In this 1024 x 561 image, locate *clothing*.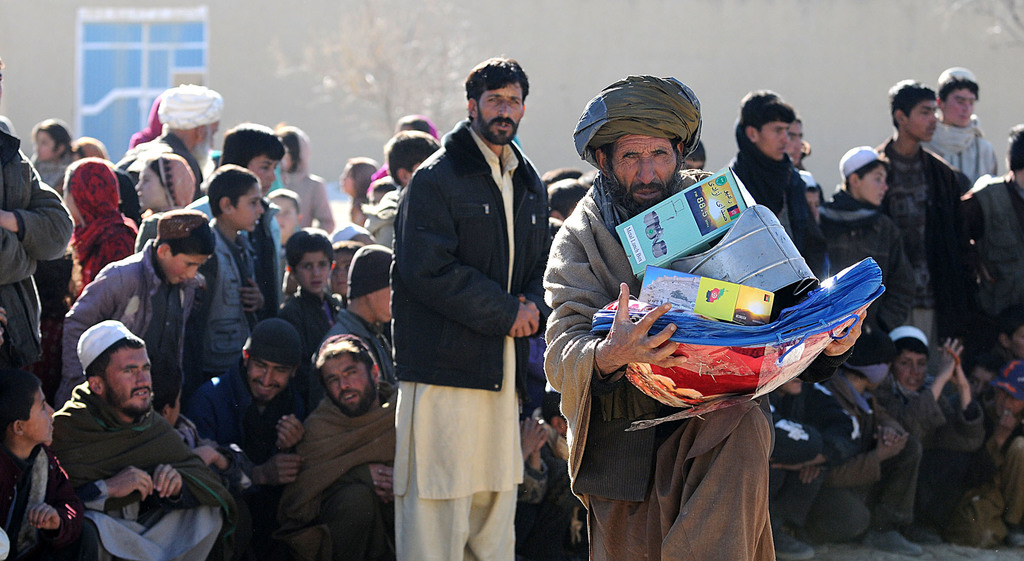
Bounding box: {"x1": 203, "y1": 226, "x2": 257, "y2": 375}.
